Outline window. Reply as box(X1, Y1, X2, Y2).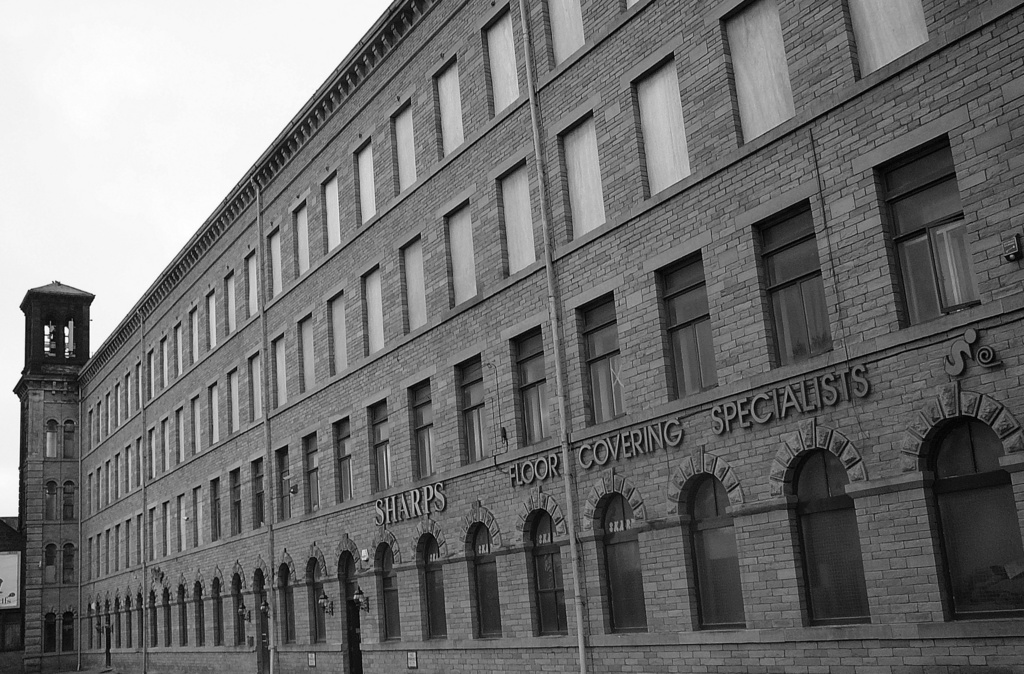
box(715, 6, 820, 146).
